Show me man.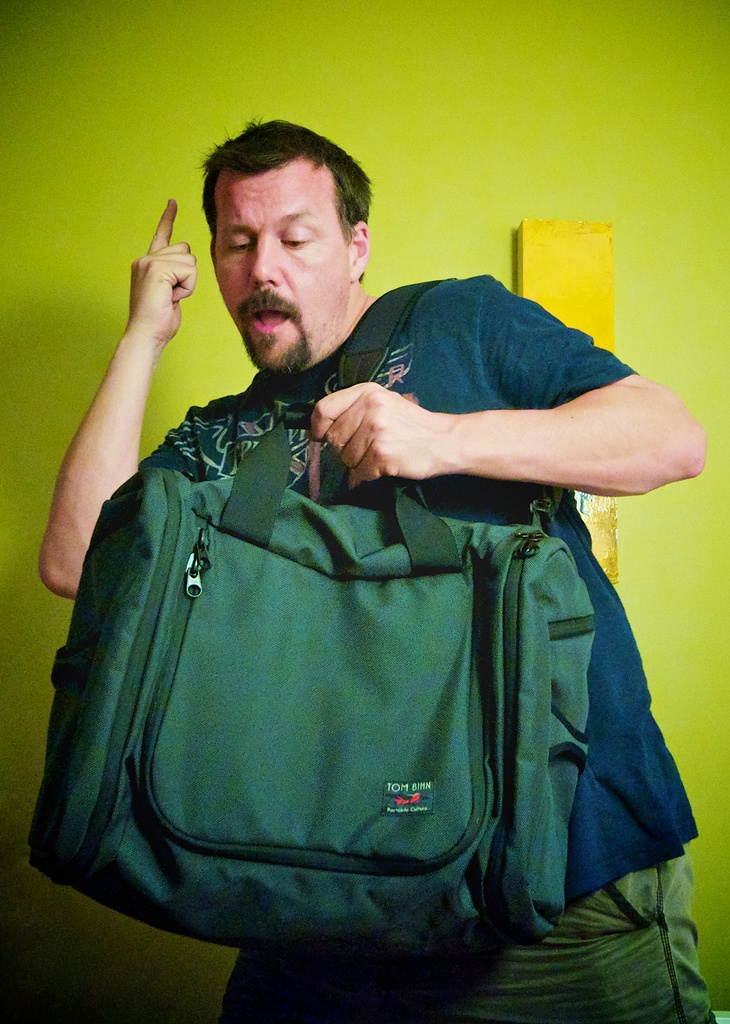
man is here: {"x1": 33, "y1": 115, "x2": 717, "y2": 1023}.
